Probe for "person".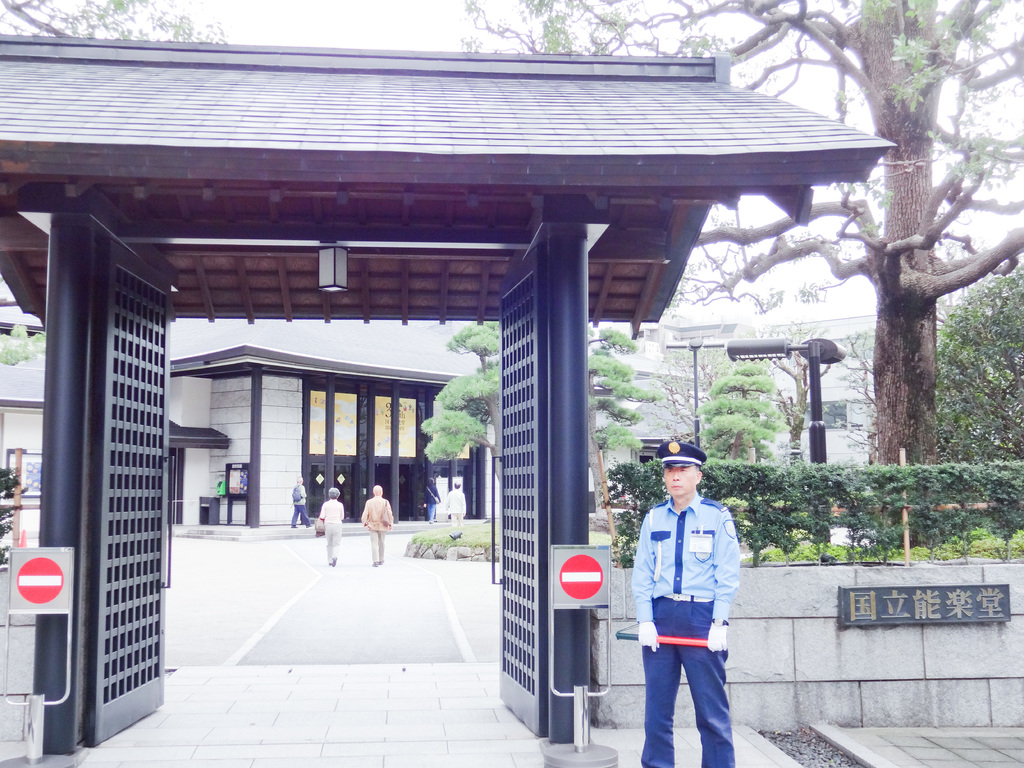
Probe result: detection(445, 483, 467, 529).
